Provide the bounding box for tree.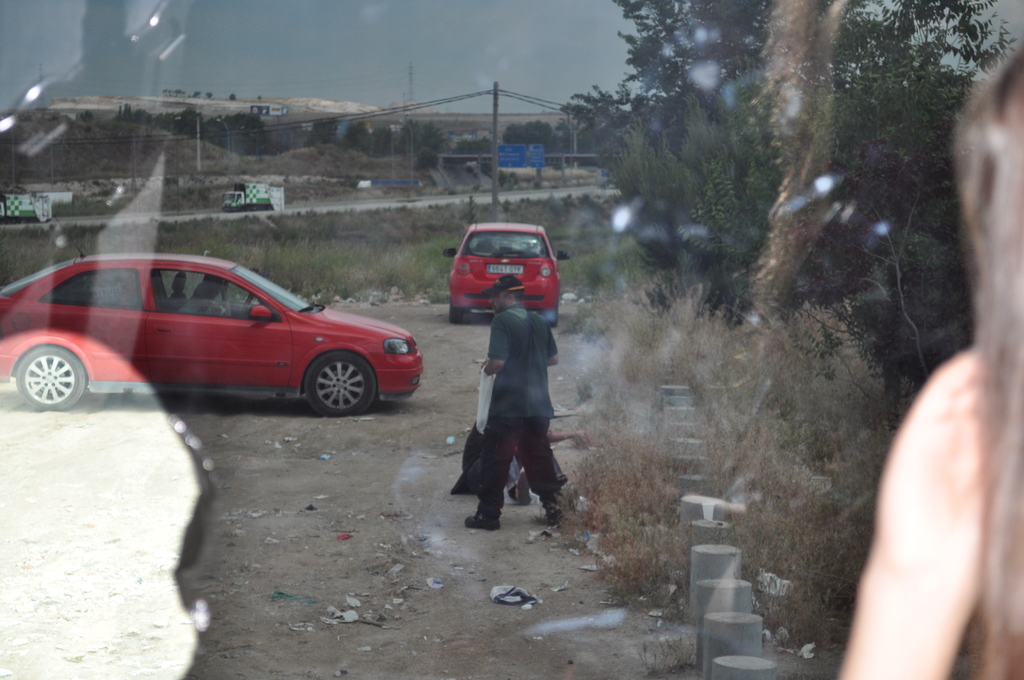
[196, 113, 284, 174].
